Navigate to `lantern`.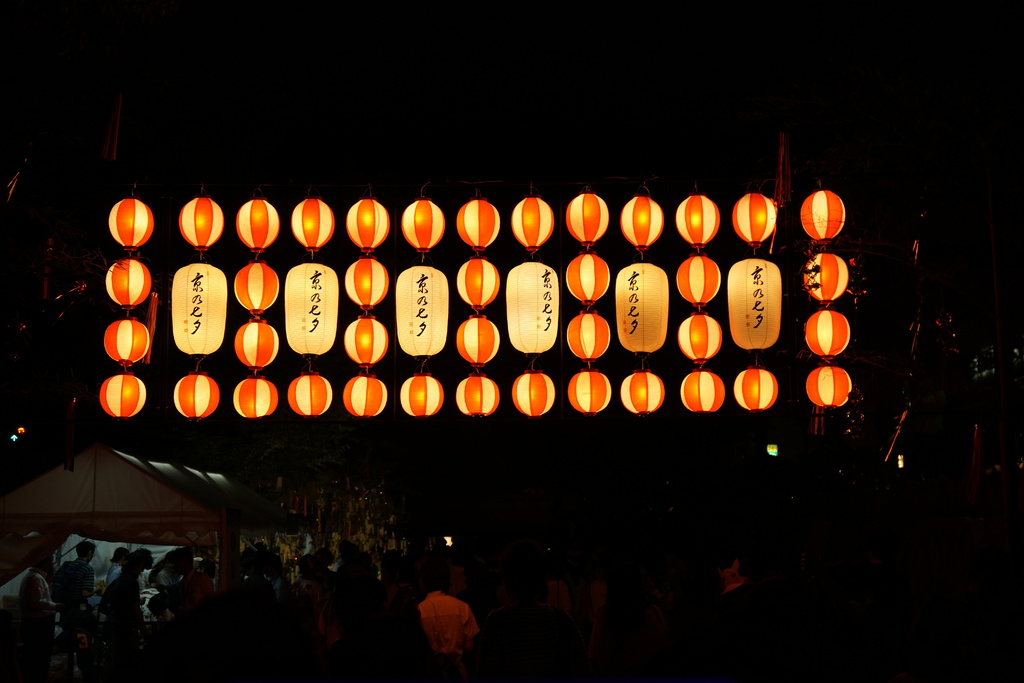
Navigation target: locate(285, 259, 339, 358).
